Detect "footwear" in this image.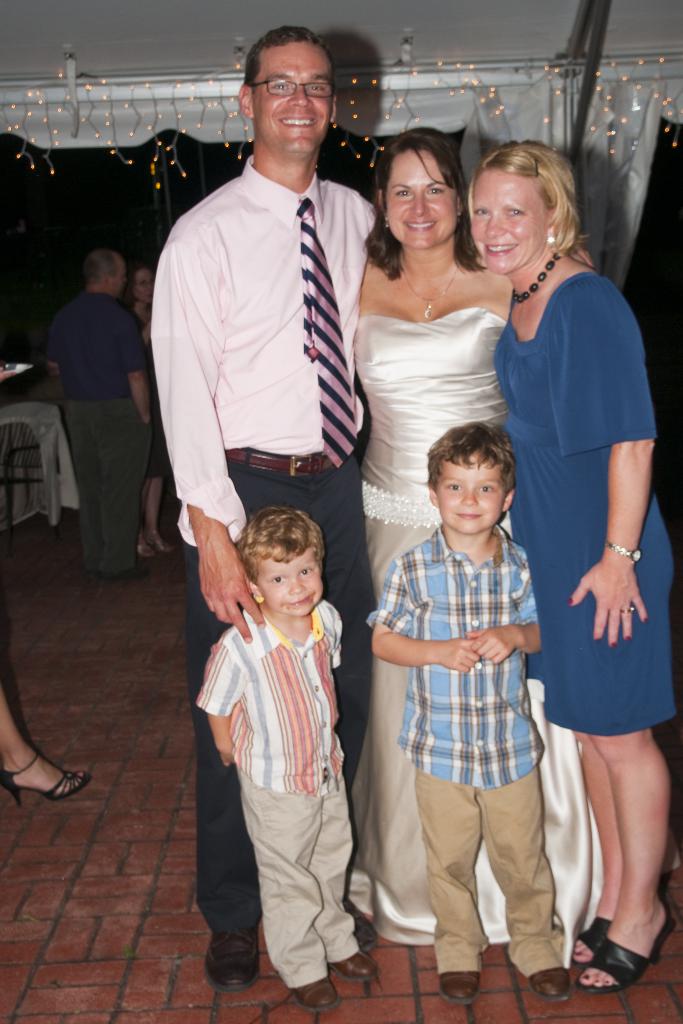
Detection: select_region(288, 979, 339, 1008).
